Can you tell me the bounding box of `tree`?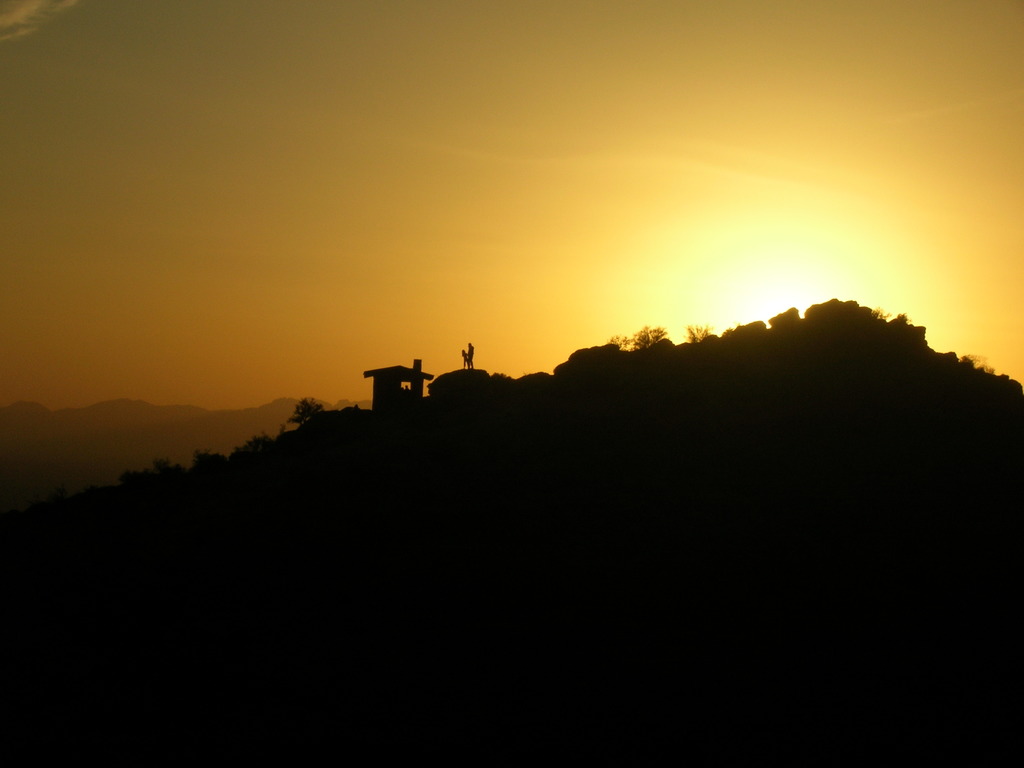
(left=286, top=400, right=326, bottom=429).
